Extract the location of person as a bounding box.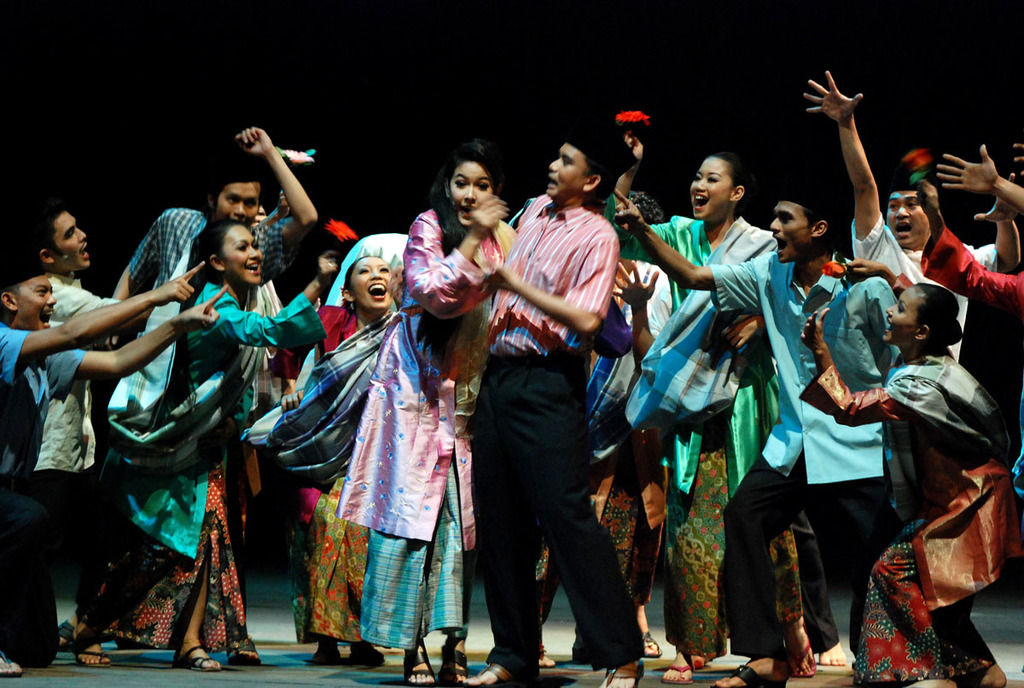
{"left": 841, "top": 173, "right": 966, "bottom": 430}.
